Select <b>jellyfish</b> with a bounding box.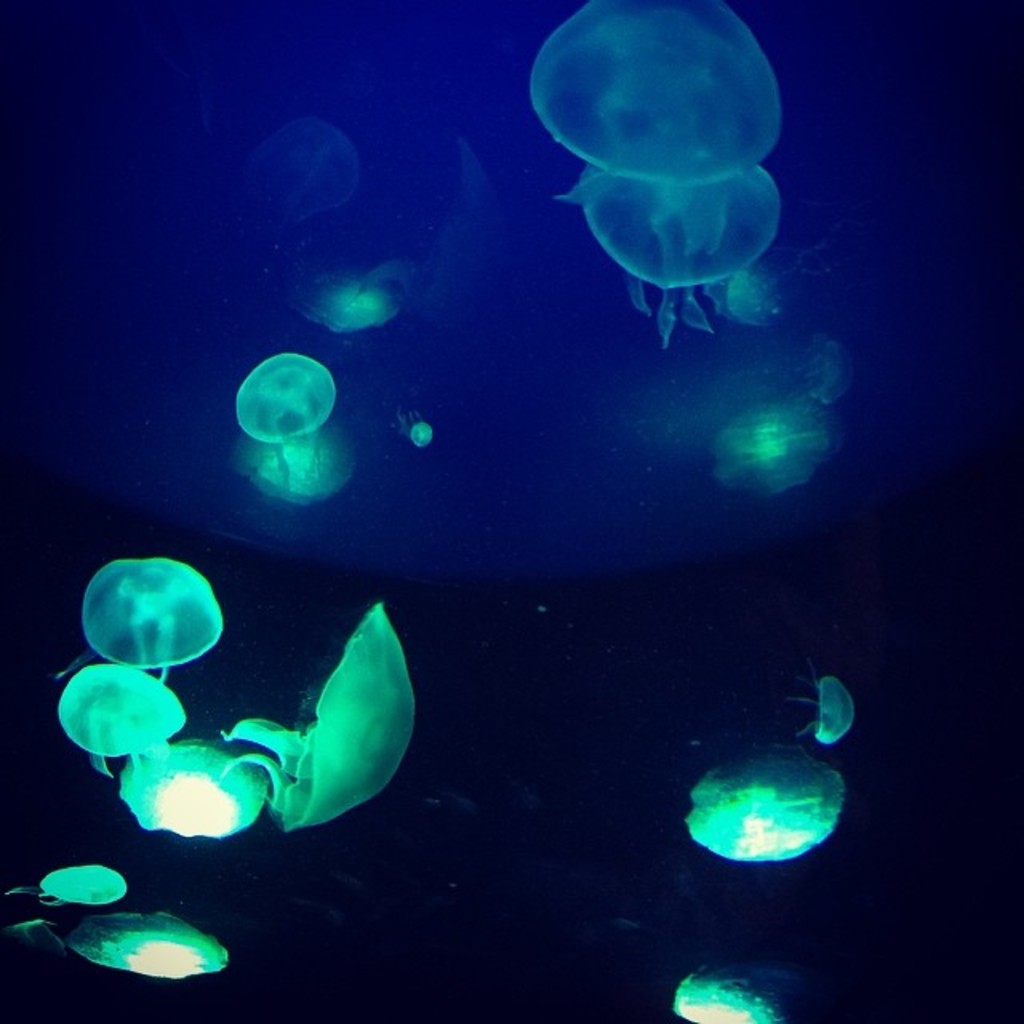
box=[690, 758, 845, 867].
